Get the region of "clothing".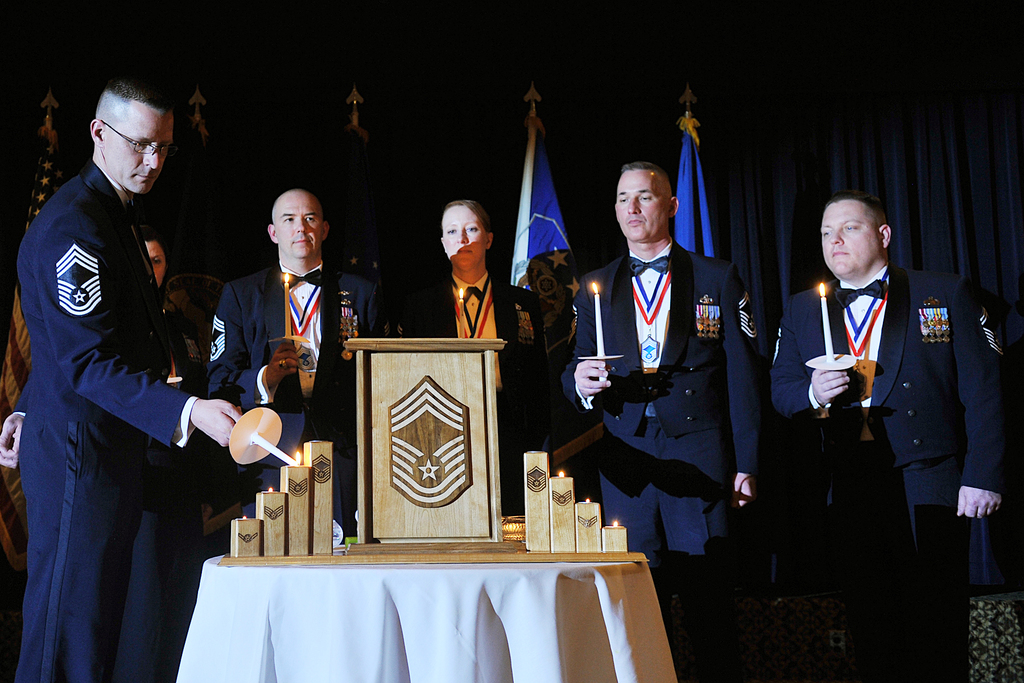
region(113, 306, 206, 682).
